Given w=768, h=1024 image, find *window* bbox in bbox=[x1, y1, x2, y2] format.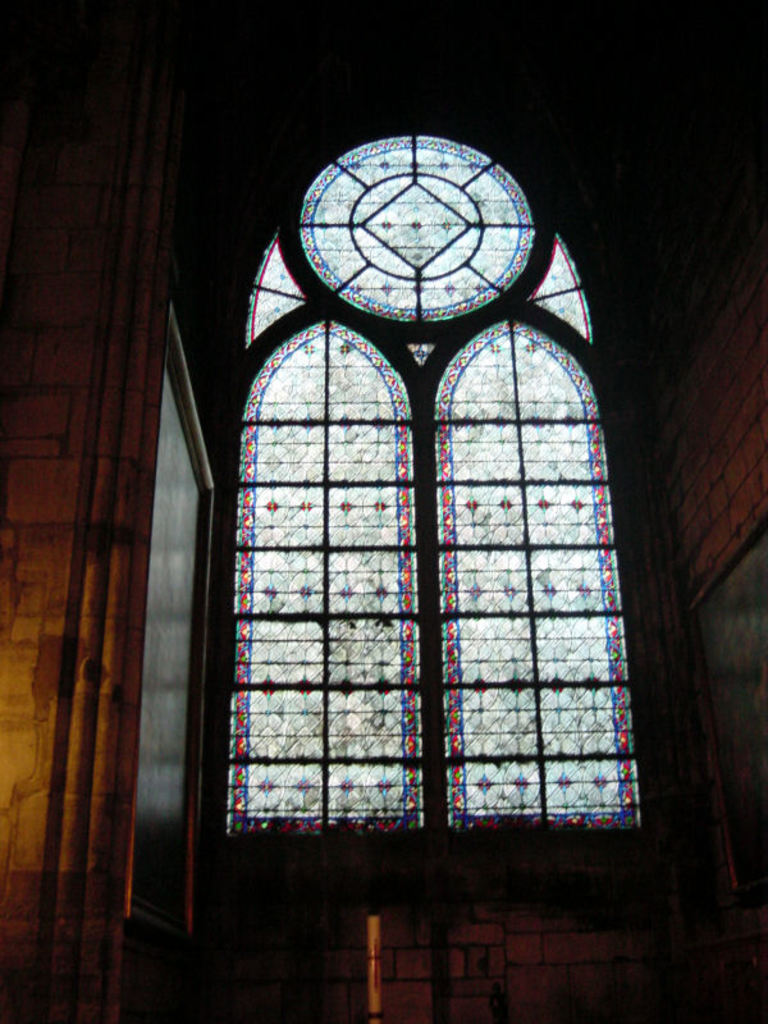
bbox=[215, 124, 645, 833].
